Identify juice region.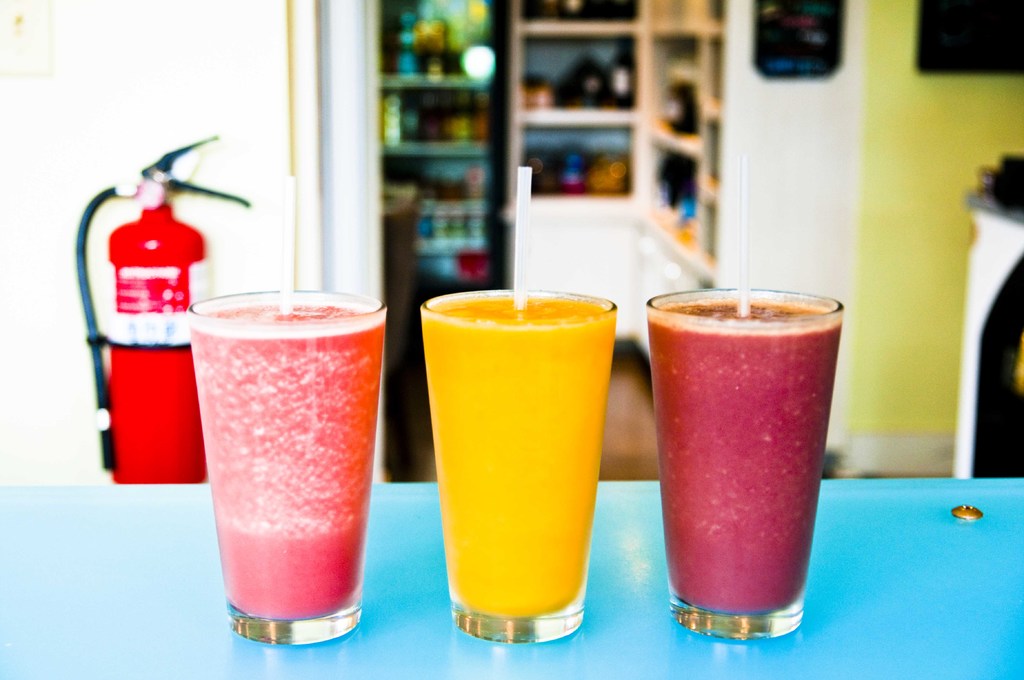
Region: bbox=[649, 298, 845, 615].
